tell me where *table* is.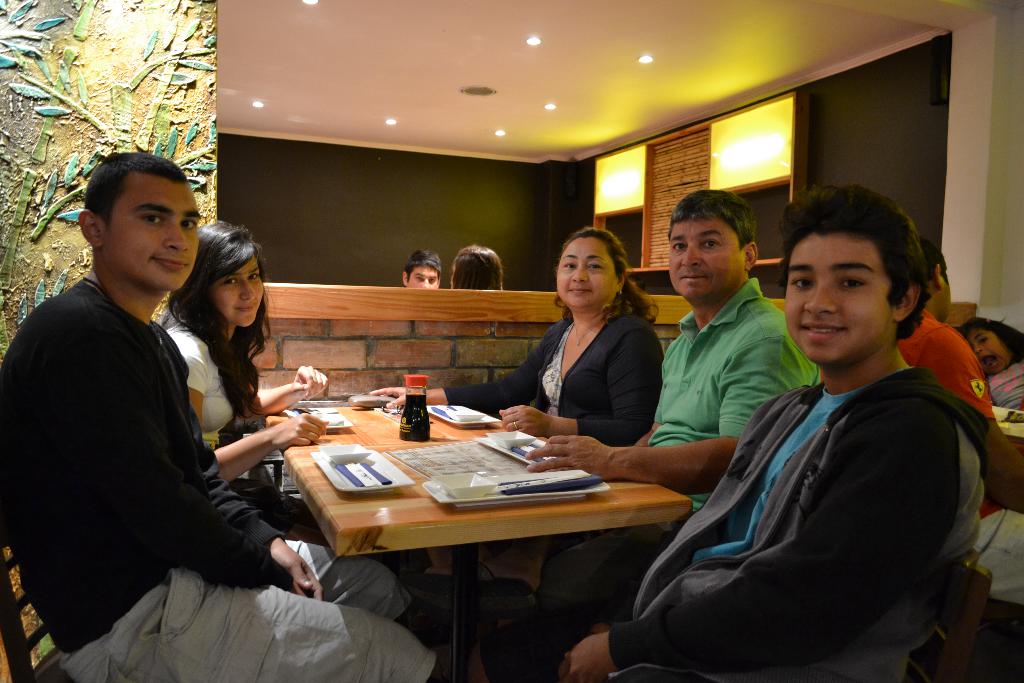
*table* is at (x1=262, y1=393, x2=694, y2=670).
